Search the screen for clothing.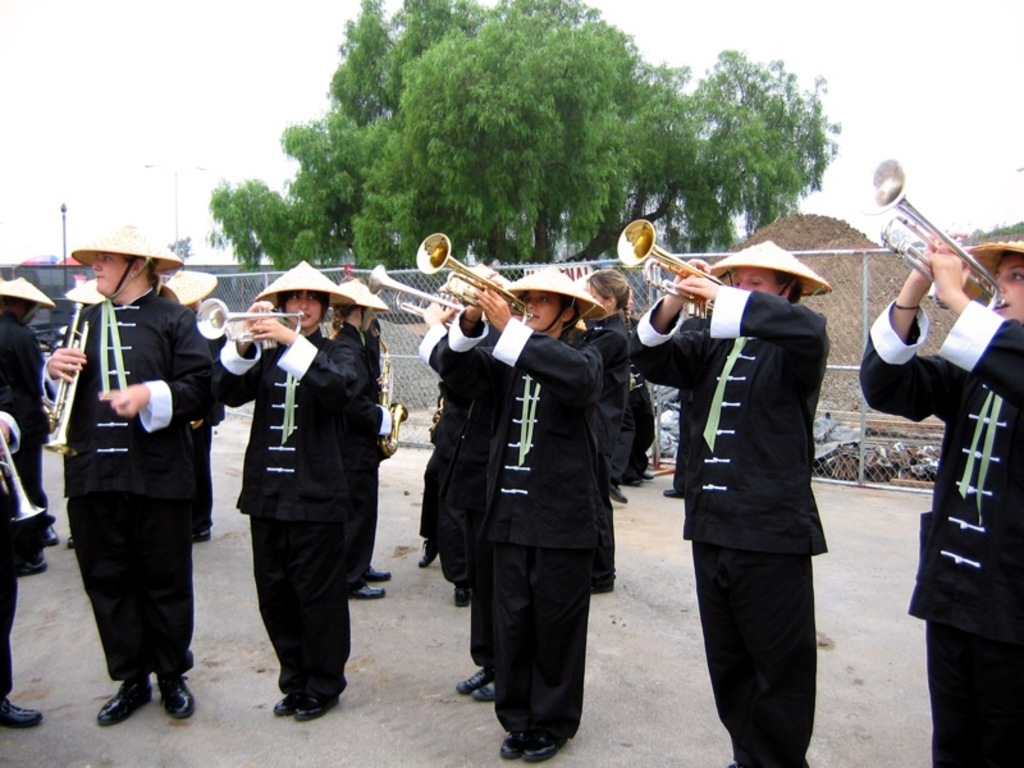
Found at x1=428, y1=246, x2=635, y2=735.
